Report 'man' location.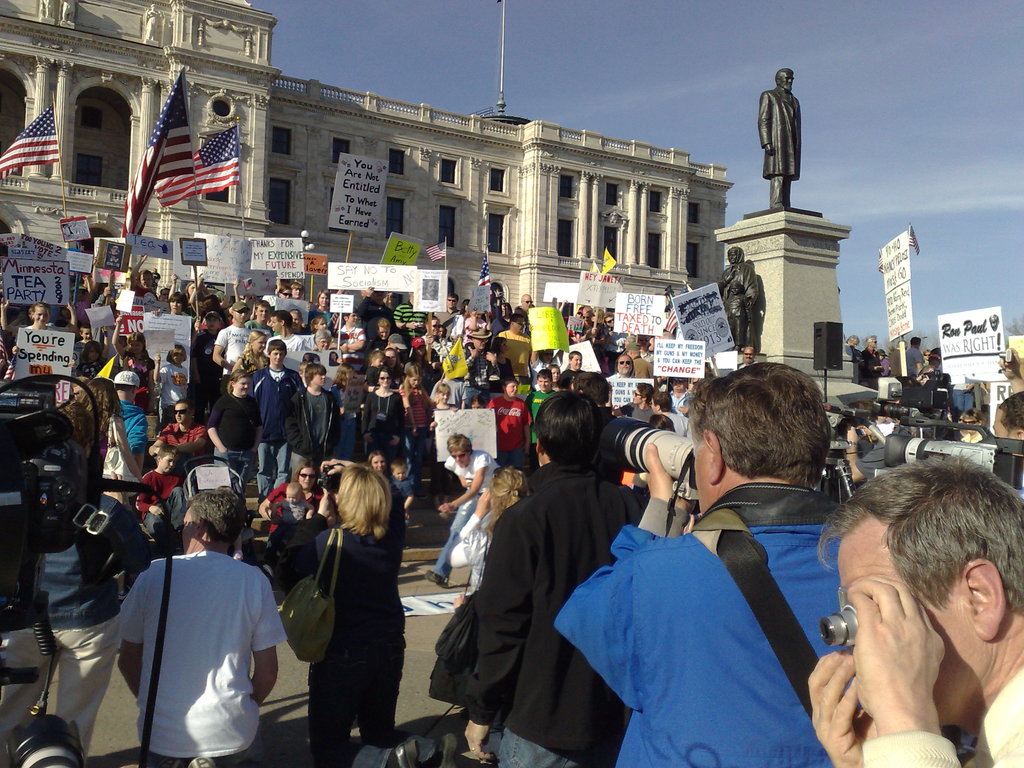
Report: 435:432:506:592.
